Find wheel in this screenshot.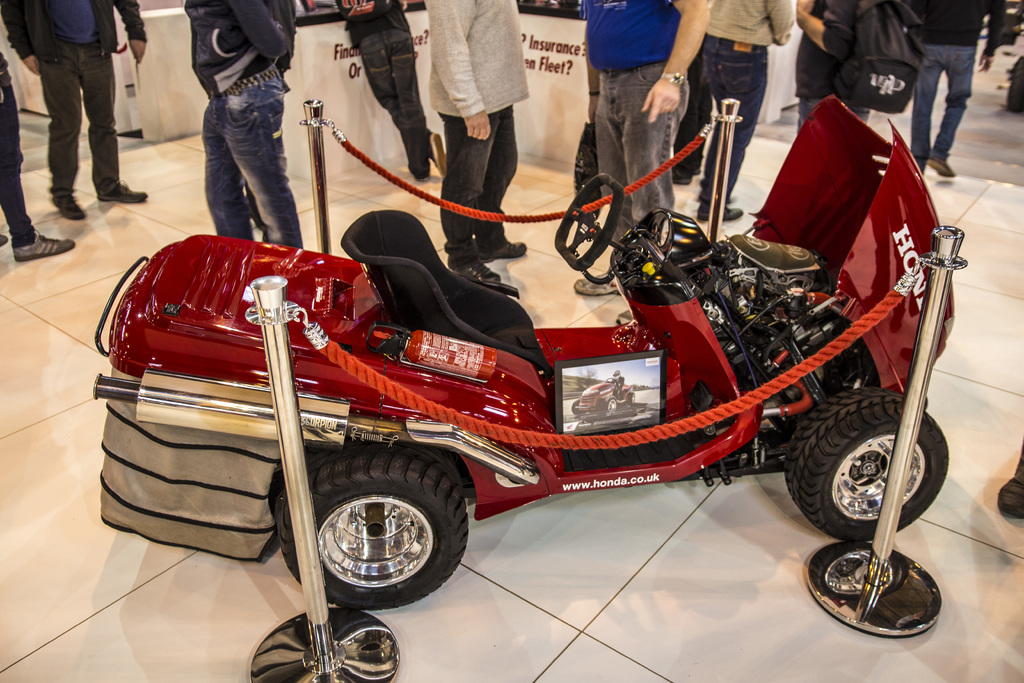
The bounding box for wheel is (783,384,949,542).
